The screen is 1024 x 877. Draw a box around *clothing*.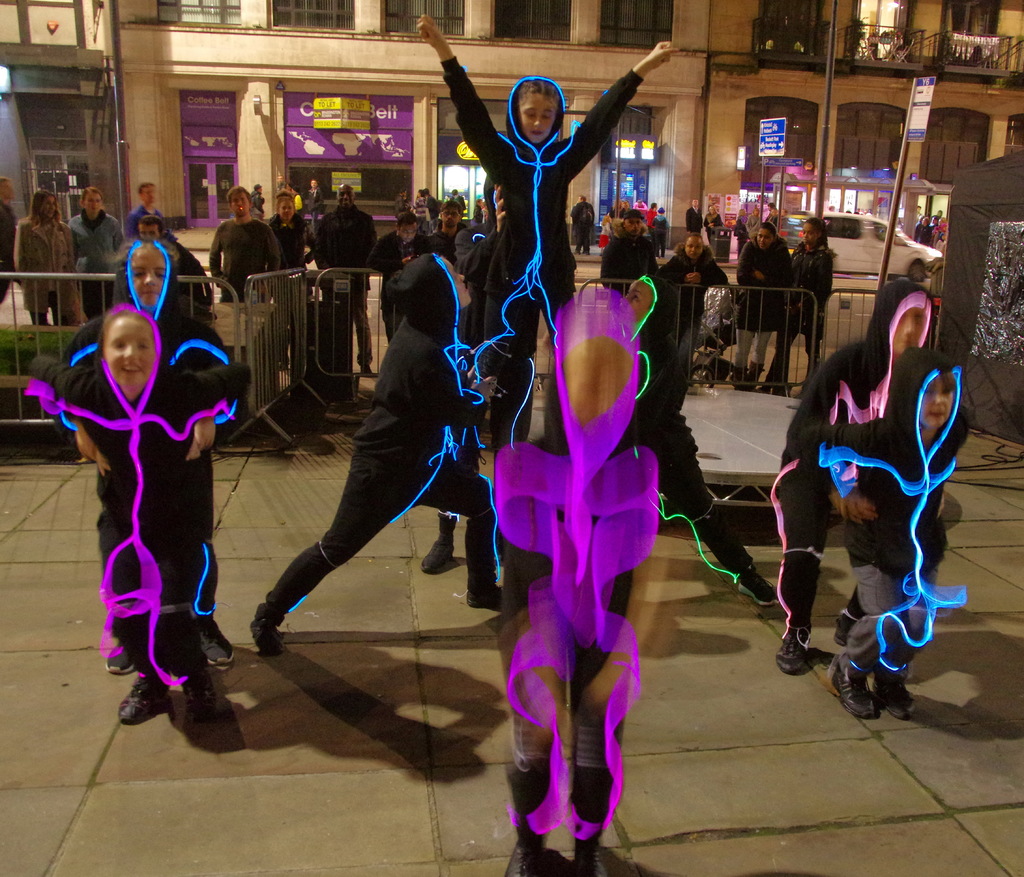
374/227/449/322.
